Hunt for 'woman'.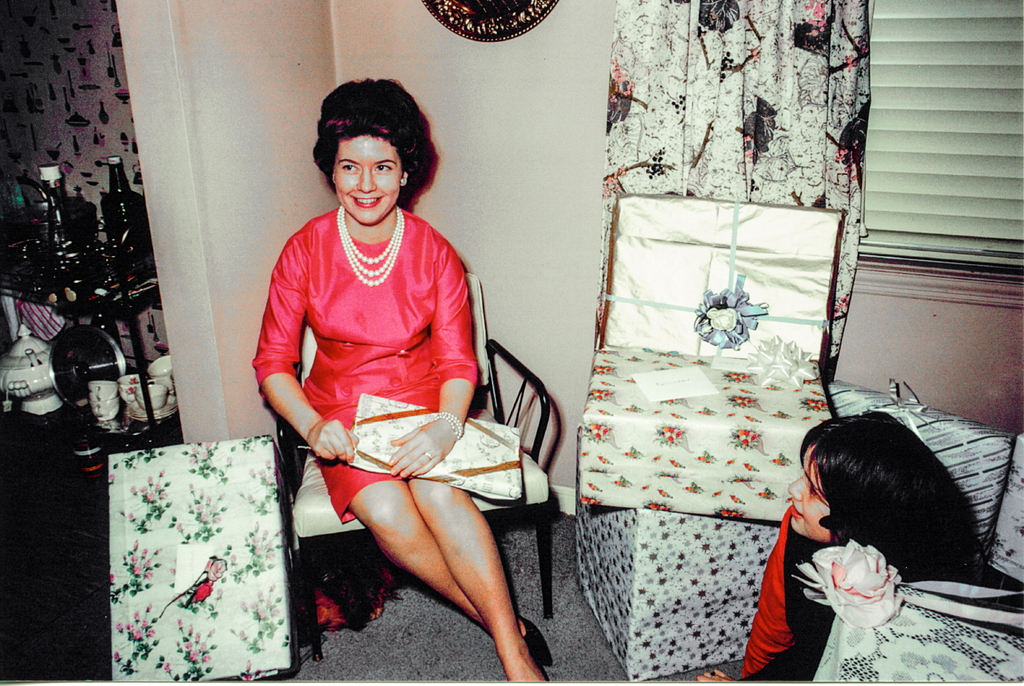
Hunted down at (696, 410, 984, 685).
